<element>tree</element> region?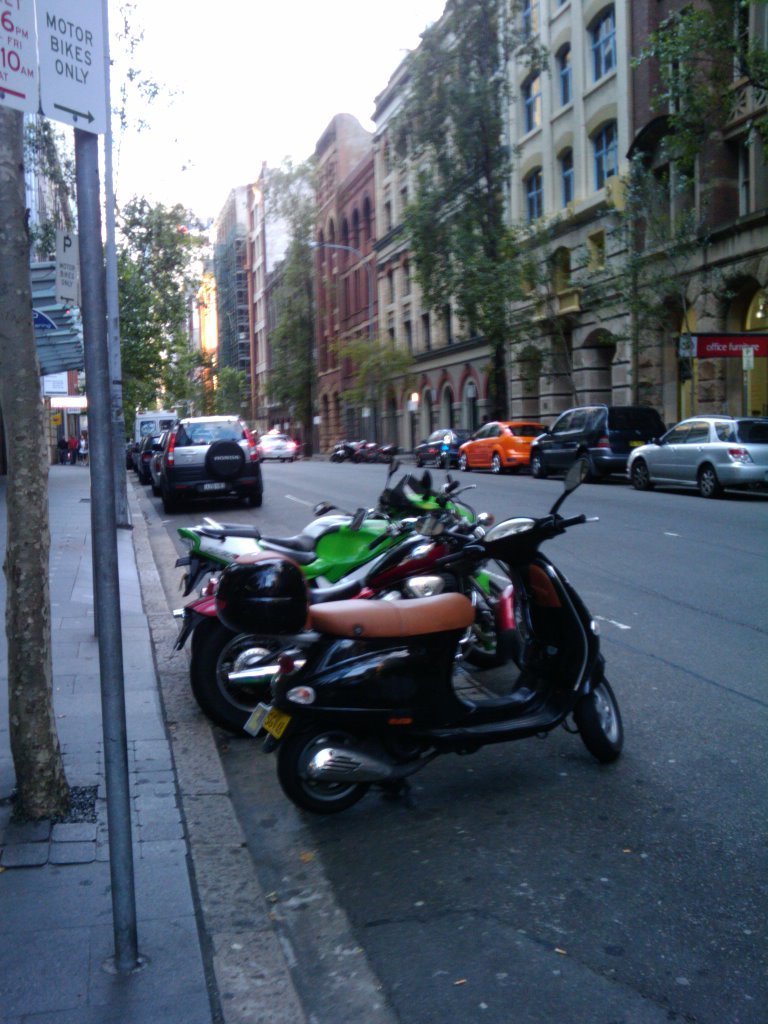
[left=409, top=33, right=536, bottom=335]
